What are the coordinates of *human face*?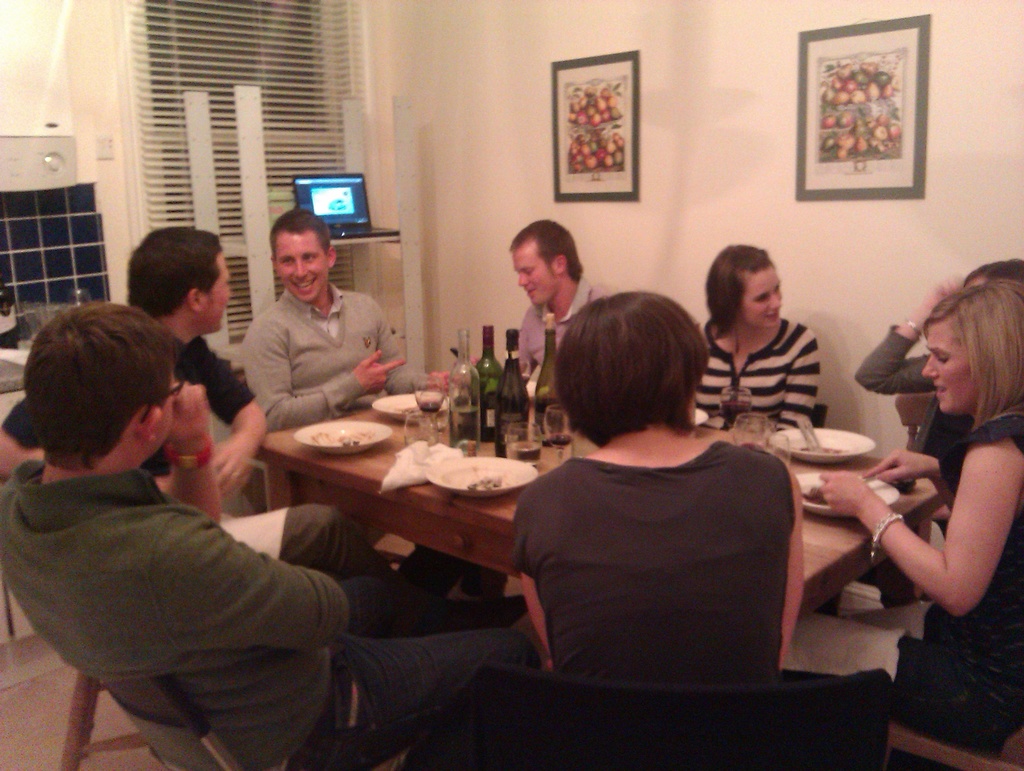
<bbox>207, 253, 230, 337</bbox>.
